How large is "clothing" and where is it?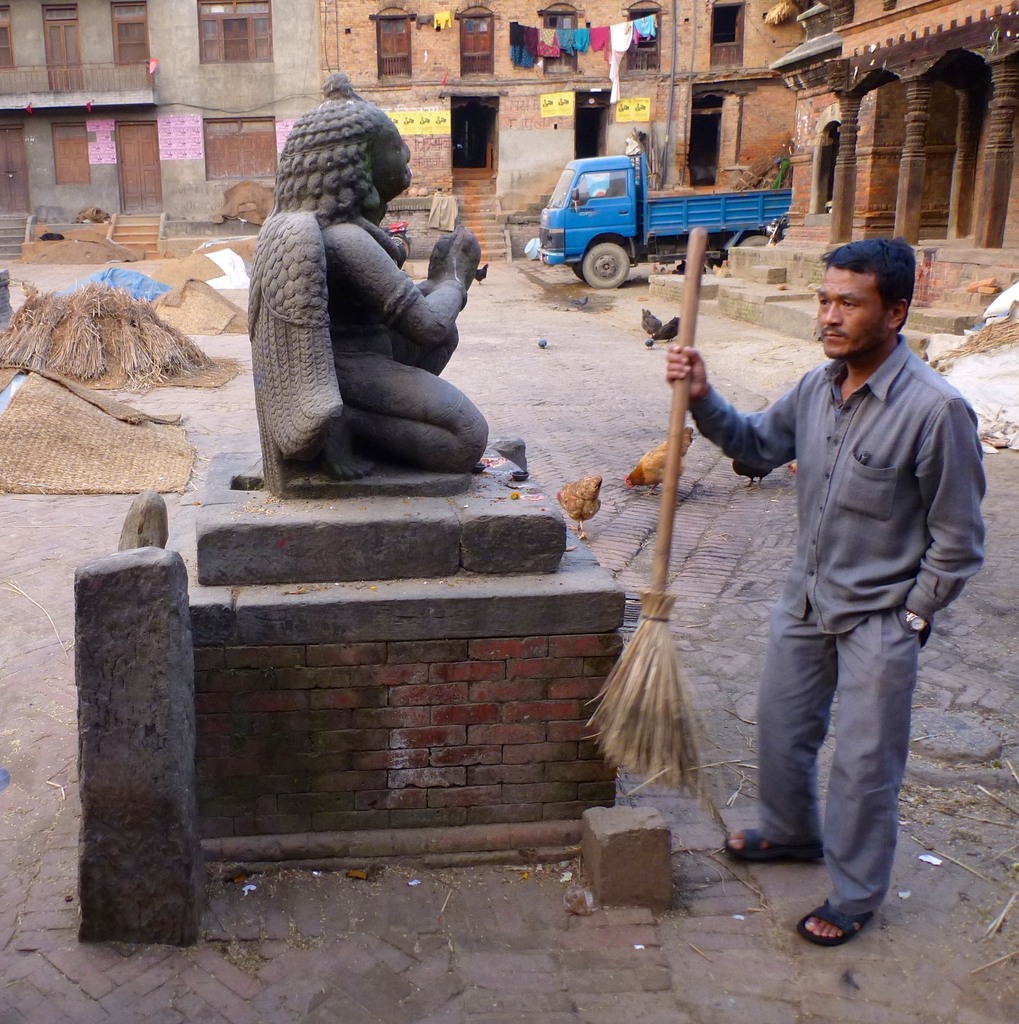
Bounding box: box(539, 27, 562, 56).
